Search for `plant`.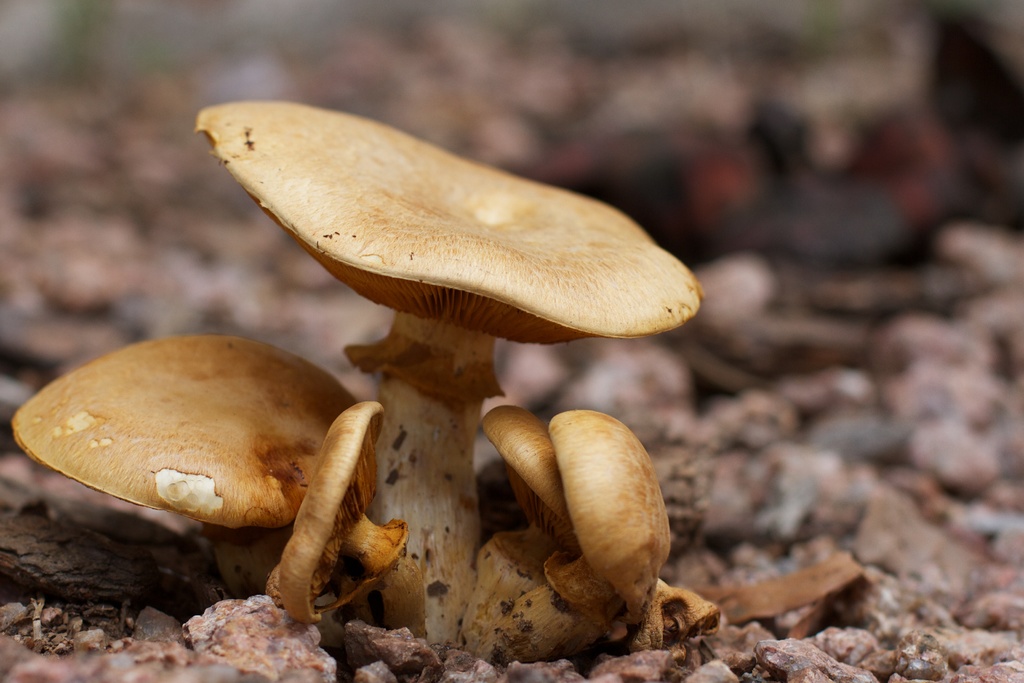
Found at [left=6, top=96, right=708, bottom=674].
